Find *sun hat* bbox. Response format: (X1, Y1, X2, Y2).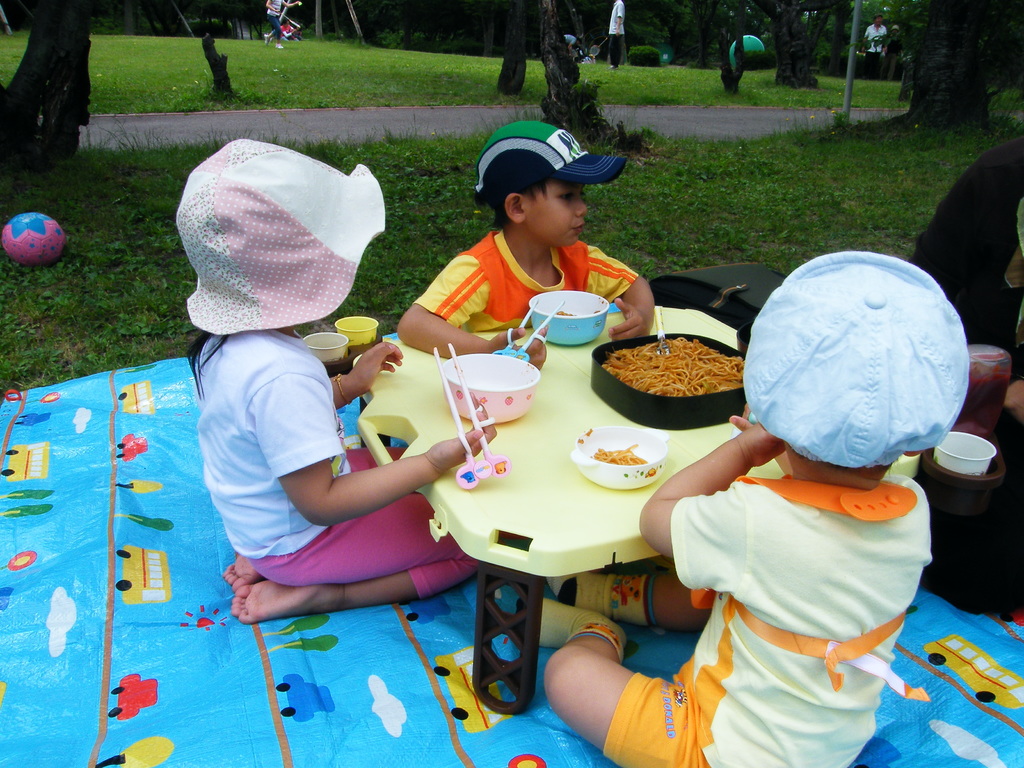
(478, 115, 626, 198).
